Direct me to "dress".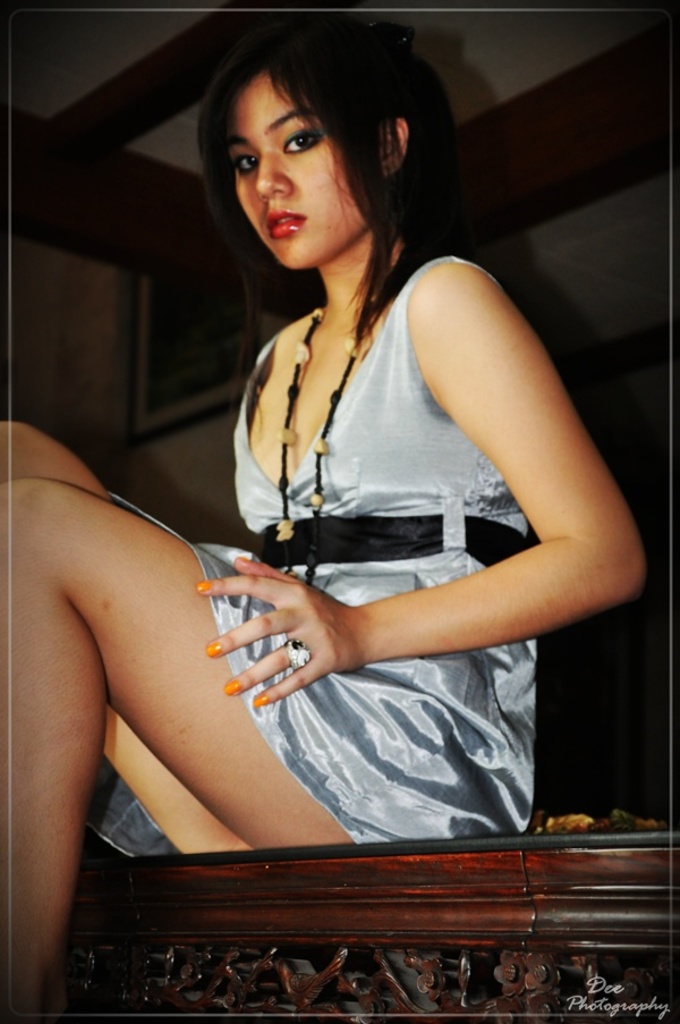
Direction: Rect(78, 248, 543, 862).
